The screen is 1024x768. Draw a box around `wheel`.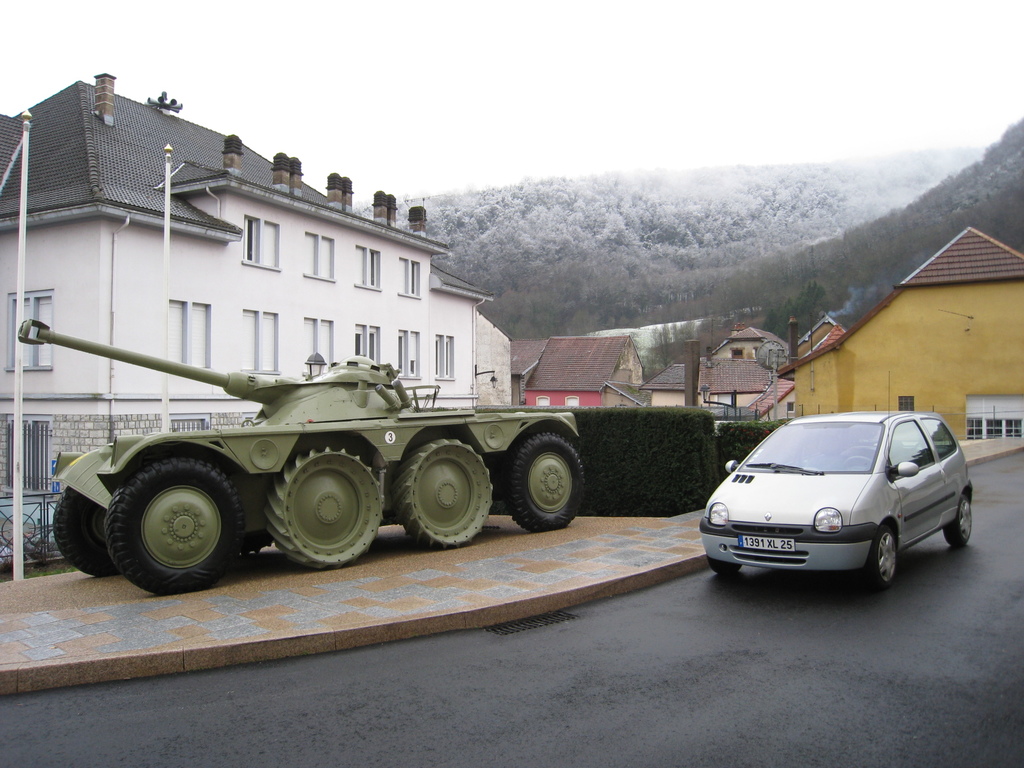
box=[511, 434, 587, 532].
